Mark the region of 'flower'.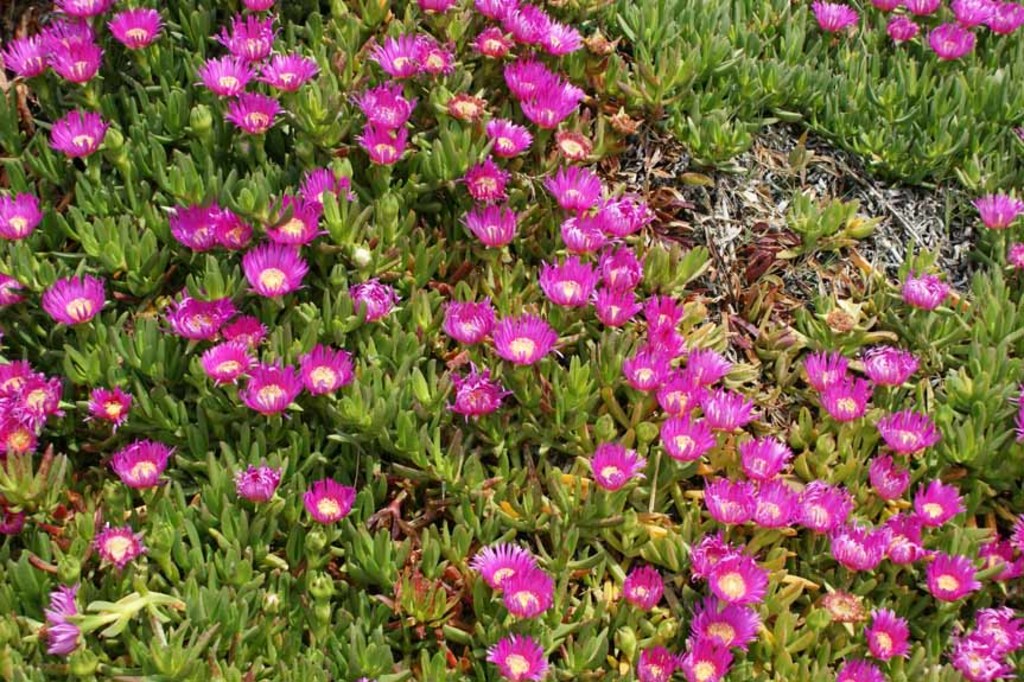
Region: region(505, 101, 572, 151).
